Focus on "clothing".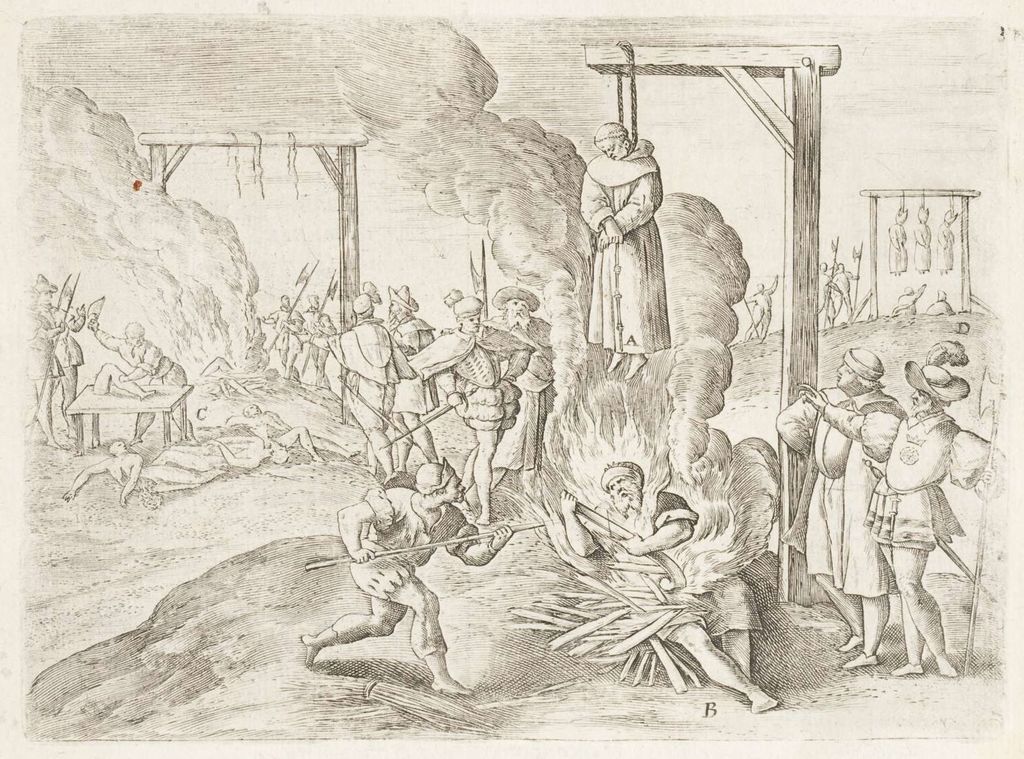
Focused at region(24, 280, 67, 432).
